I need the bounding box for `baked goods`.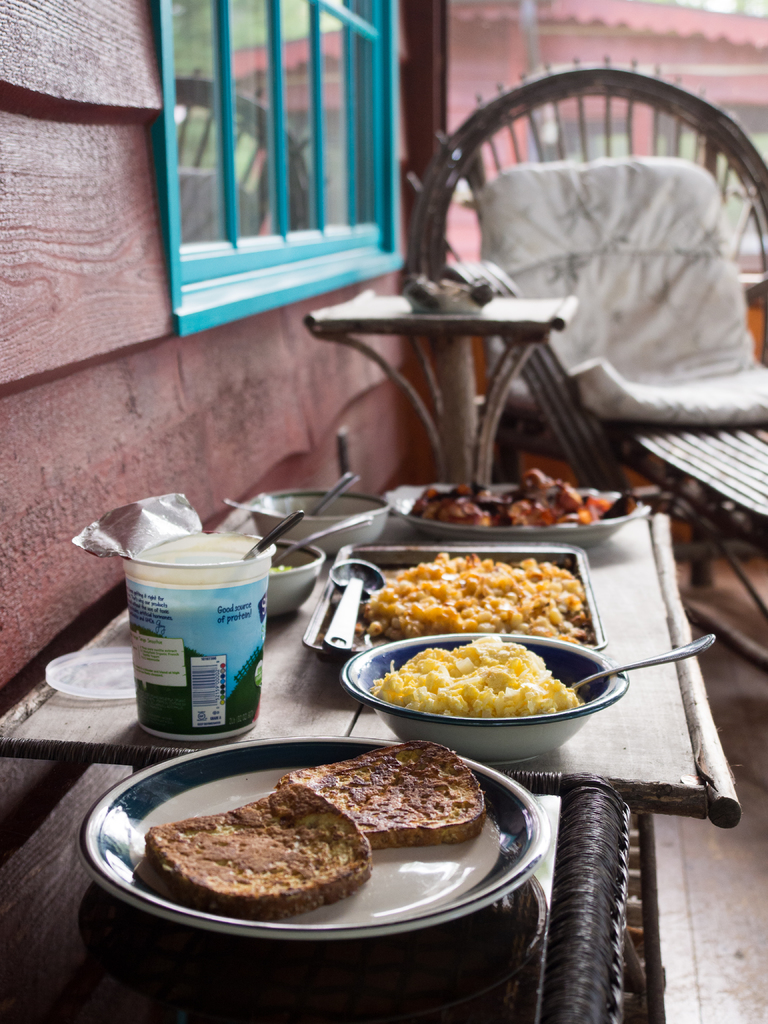
Here it is: [x1=357, y1=550, x2=591, y2=643].
